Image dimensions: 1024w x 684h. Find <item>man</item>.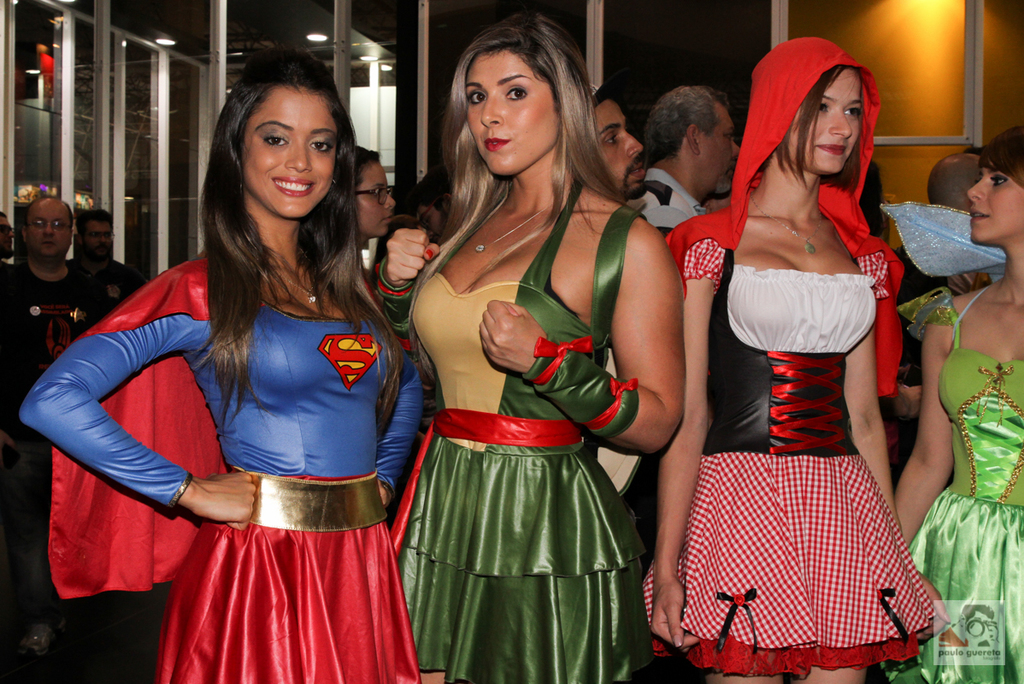
bbox=(627, 83, 742, 241).
